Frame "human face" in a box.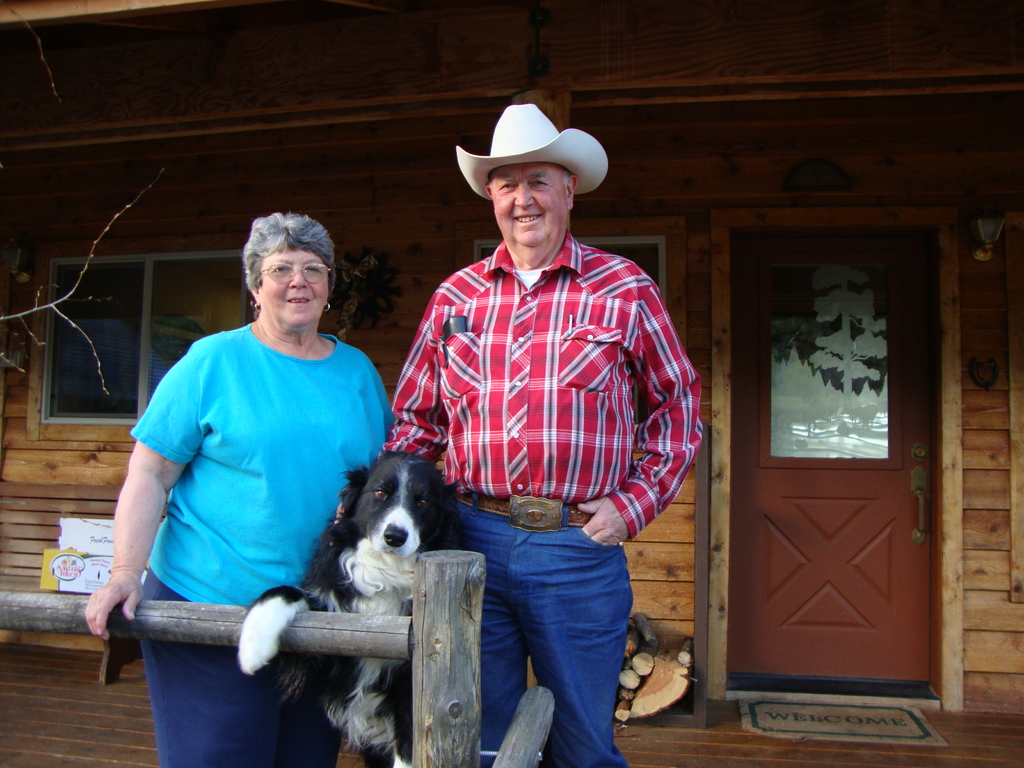
[490,162,568,254].
